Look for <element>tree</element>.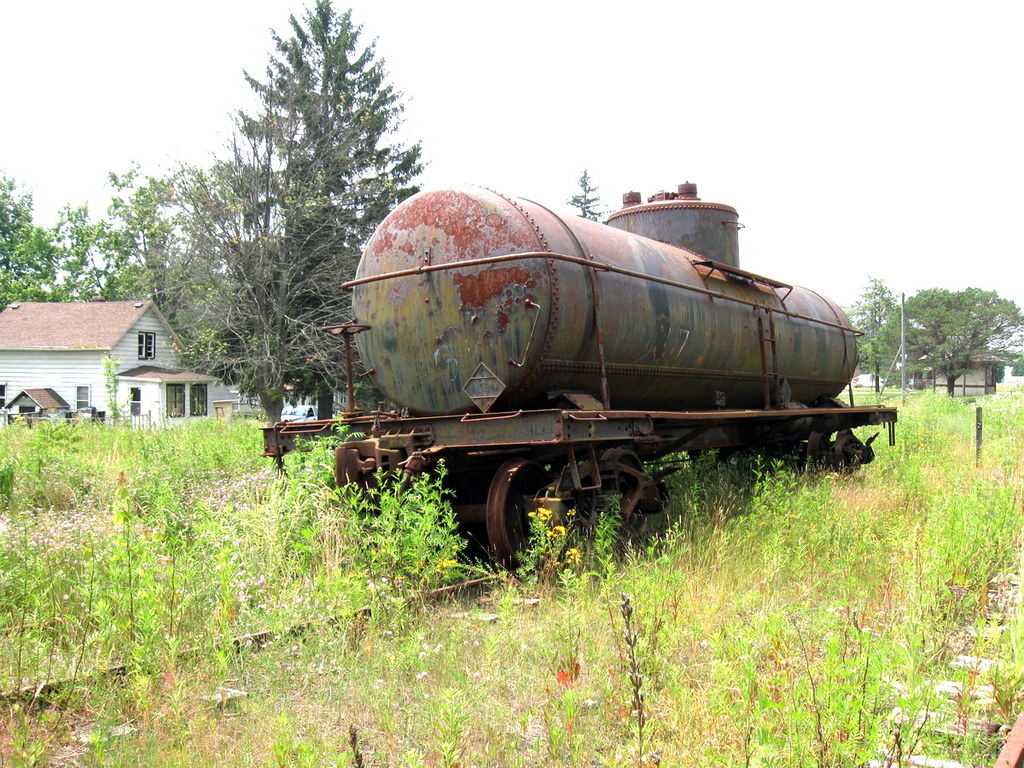
Found: 851/278/902/382.
